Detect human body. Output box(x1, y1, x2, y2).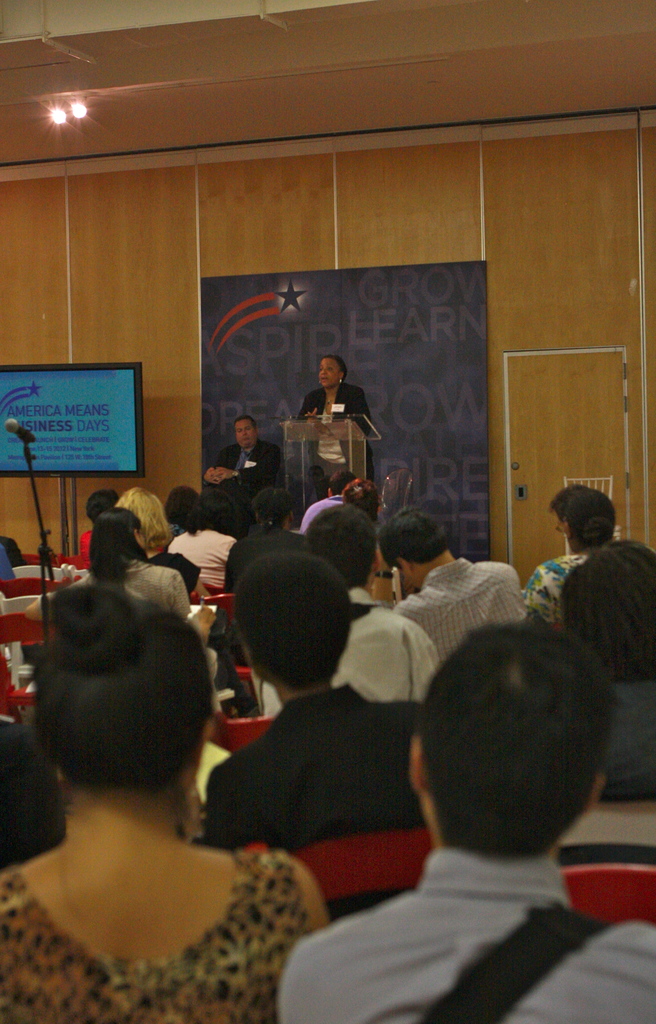
box(297, 354, 373, 515).
